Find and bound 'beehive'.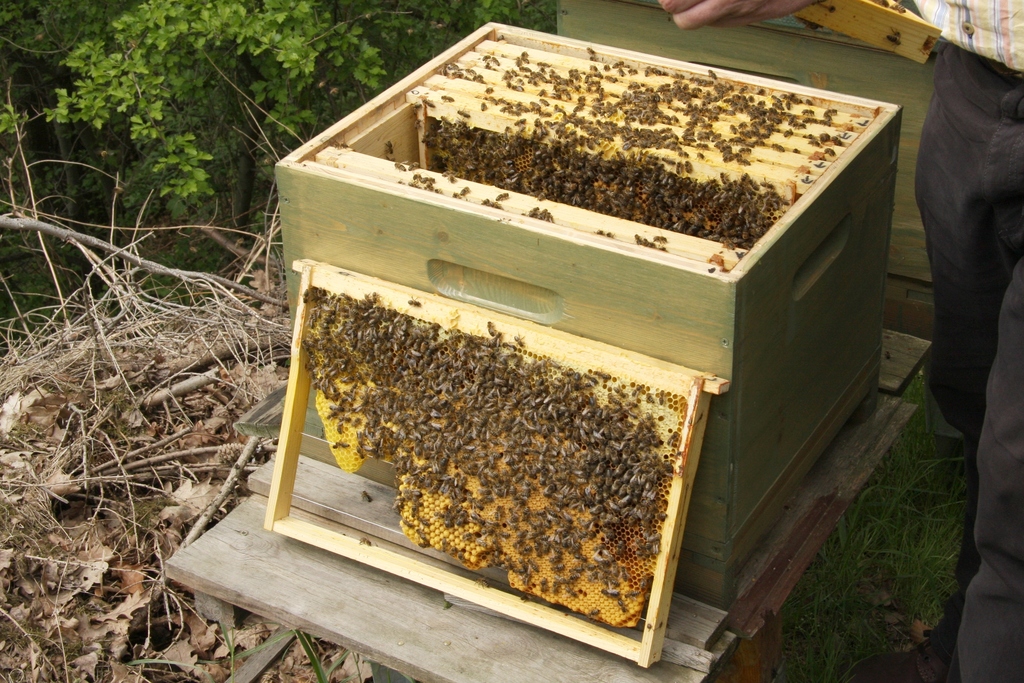
Bound: (271,16,906,668).
